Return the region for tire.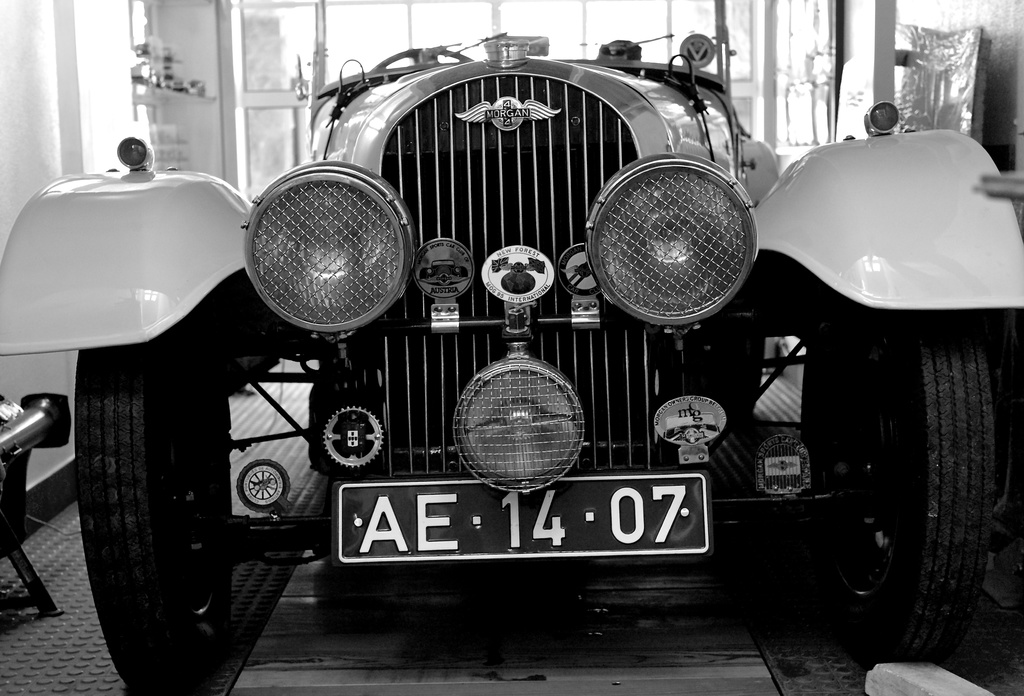
Rect(796, 308, 995, 661).
